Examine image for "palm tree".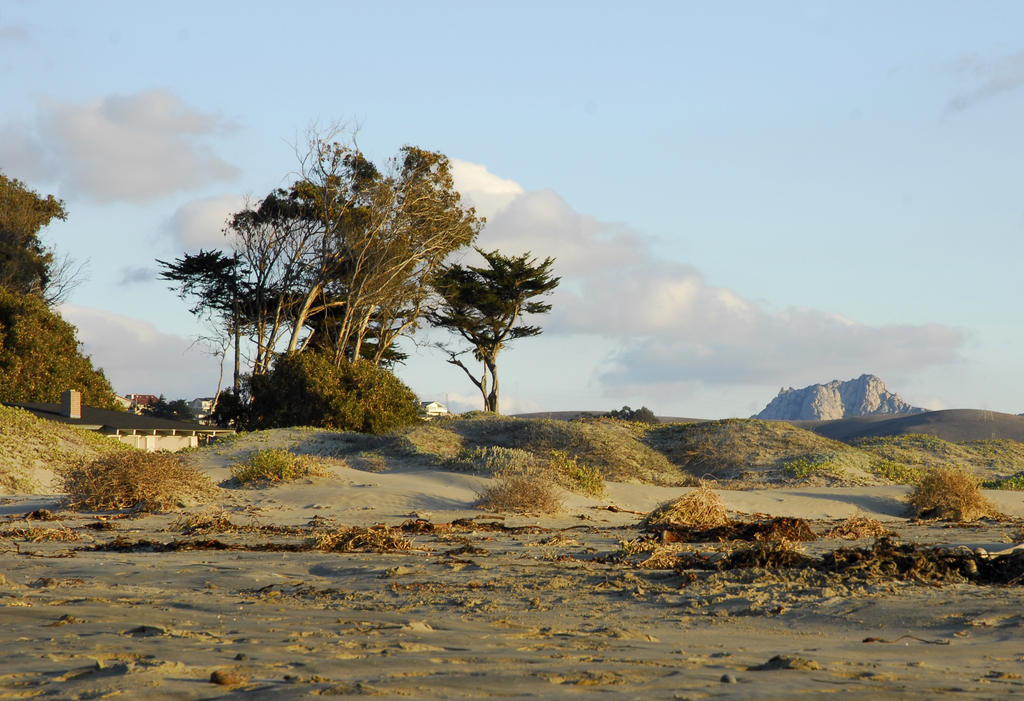
Examination result: rect(275, 270, 327, 388).
